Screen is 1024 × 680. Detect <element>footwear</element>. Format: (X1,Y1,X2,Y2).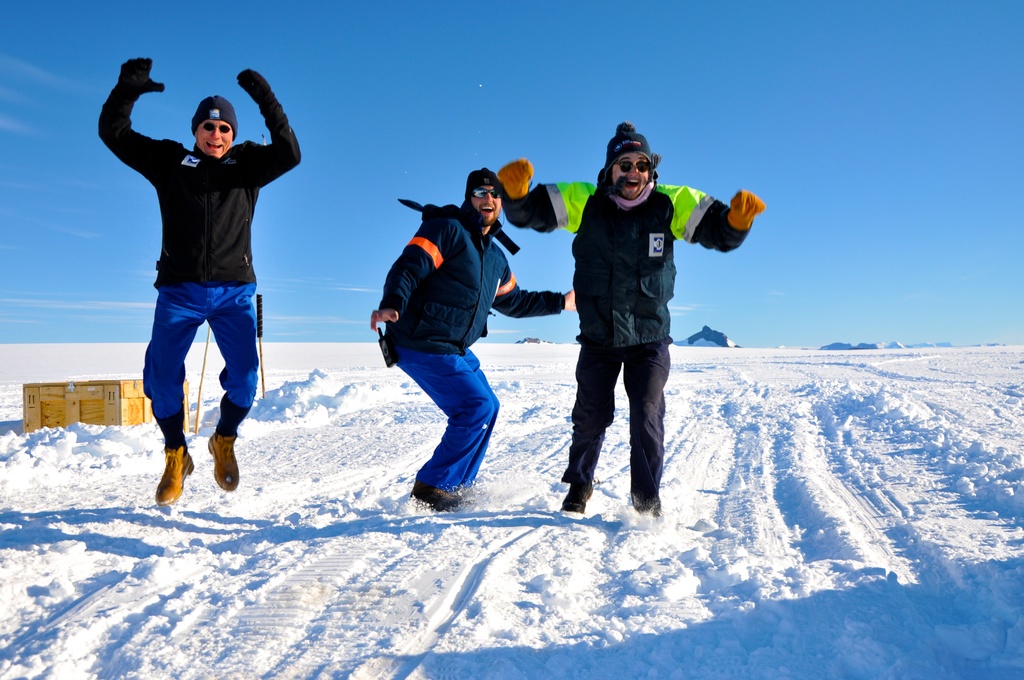
(624,494,665,519).
